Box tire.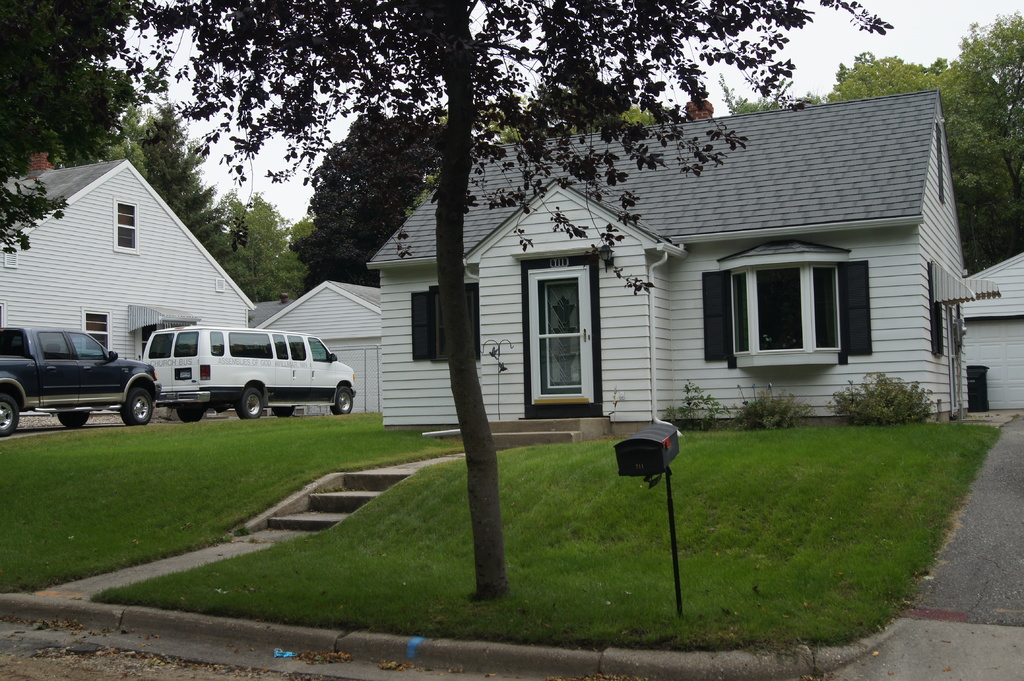
{"left": 178, "top": 406, "right": 204, "bottom": 423}.
